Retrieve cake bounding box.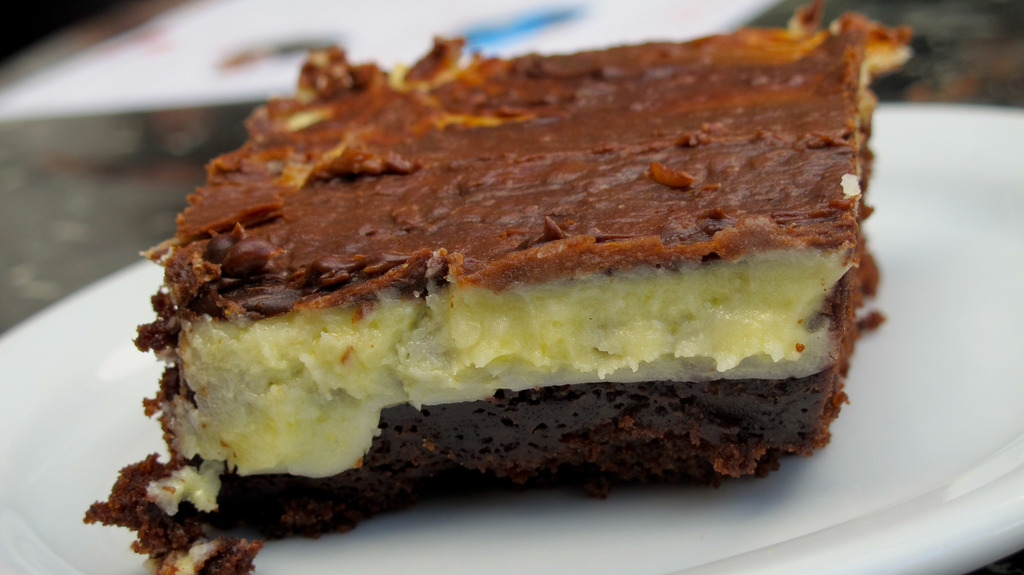
Bounding box: crop(83, 2, 915, 574).
